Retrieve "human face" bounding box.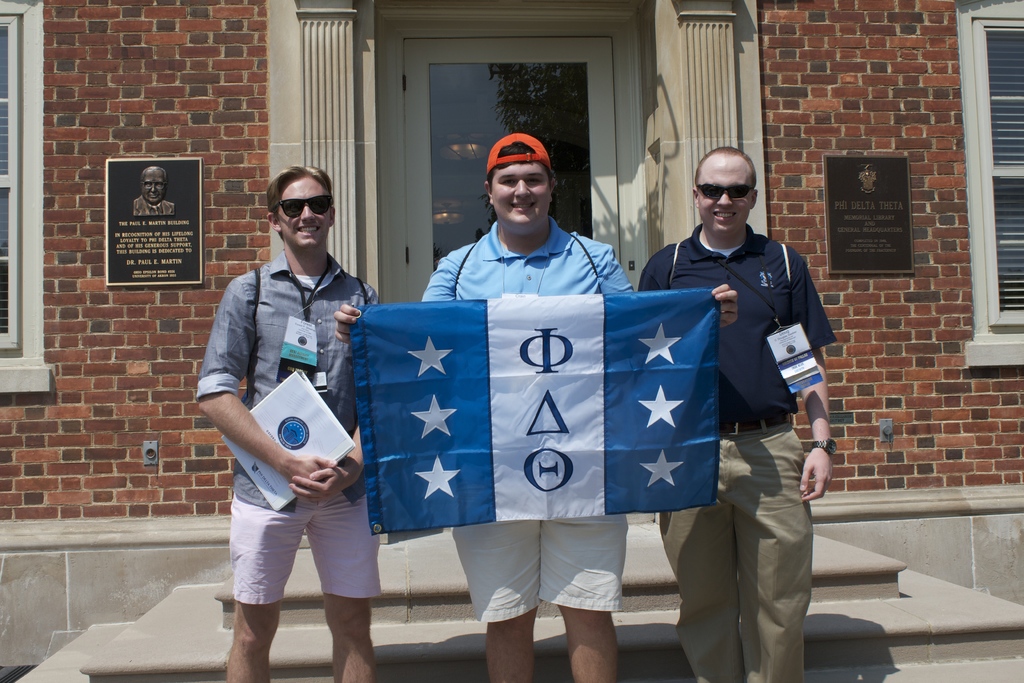
Bounding box: (284, 184, 329, 251).
